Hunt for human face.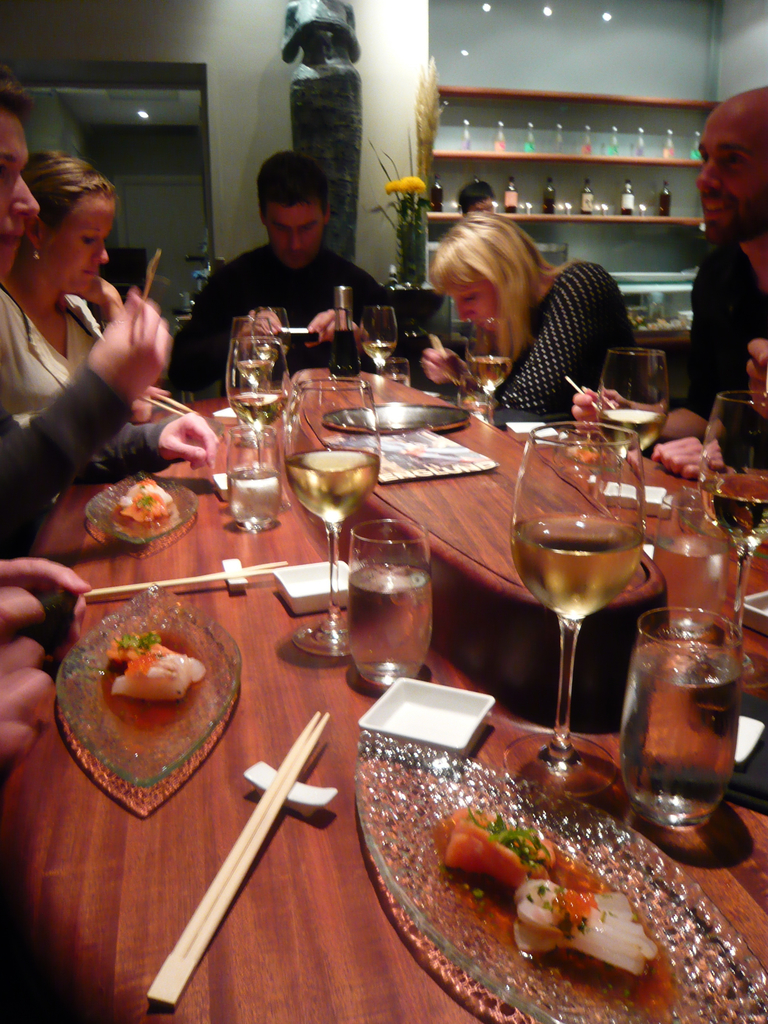
Hunted down at (left=438, top=271, right=499, bottom=333).
